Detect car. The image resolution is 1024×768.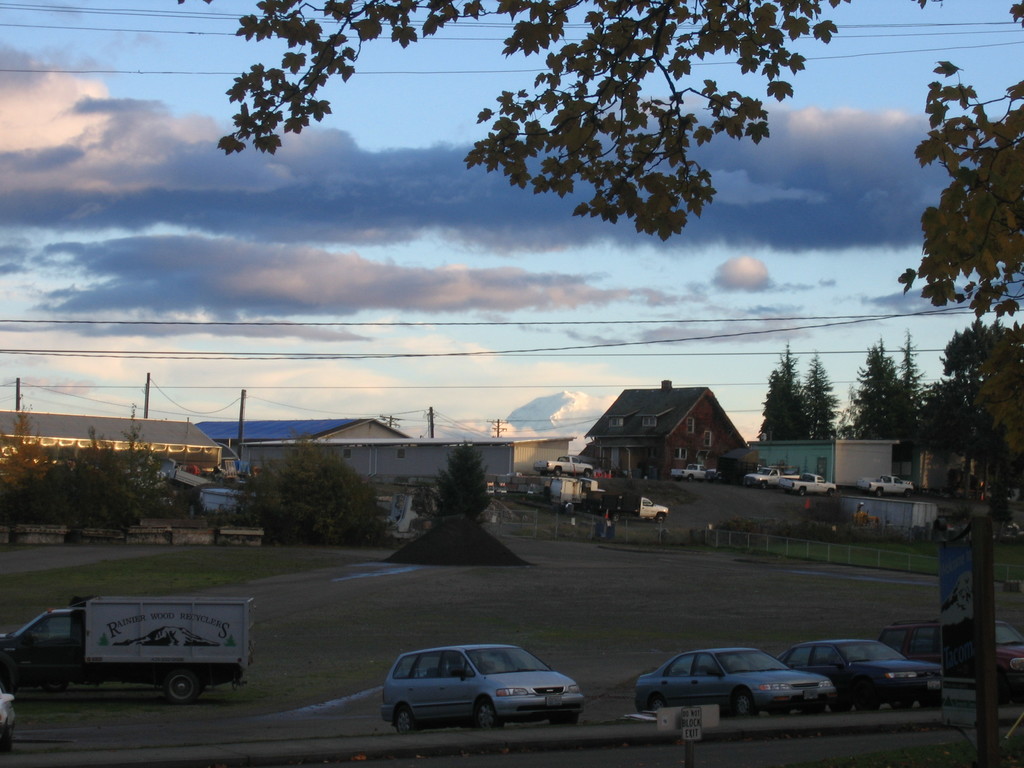
[x1=783, y1=471, x2=833, y2=496].
